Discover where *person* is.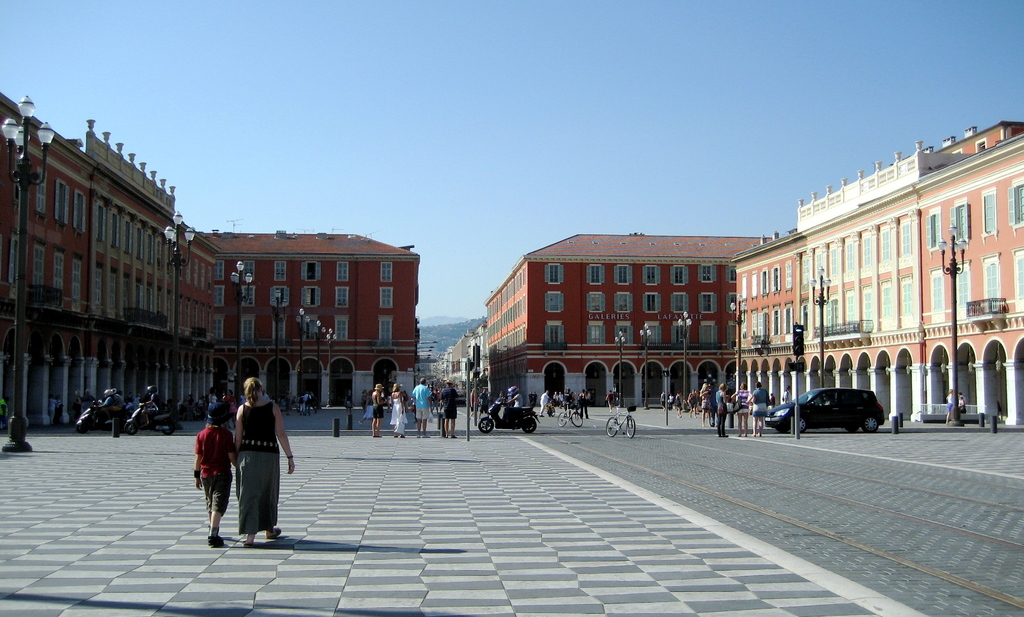
Discovered at <region>532, 391, 538, 406</region>.
